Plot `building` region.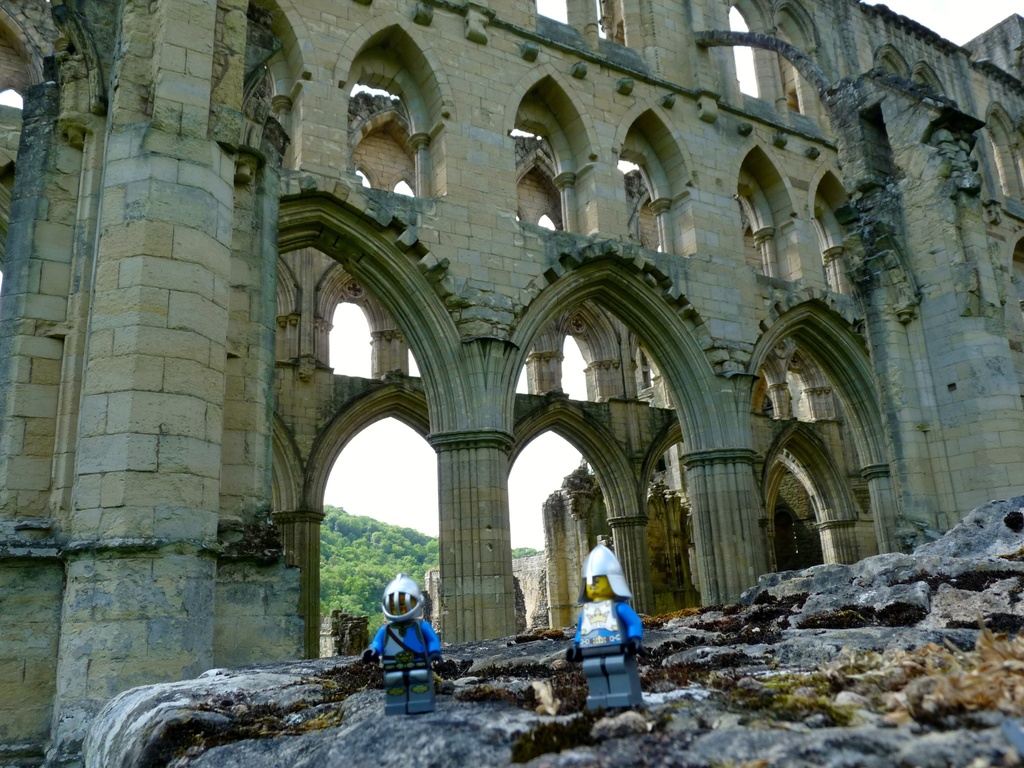
Plotted at 0,0,1023,767.
